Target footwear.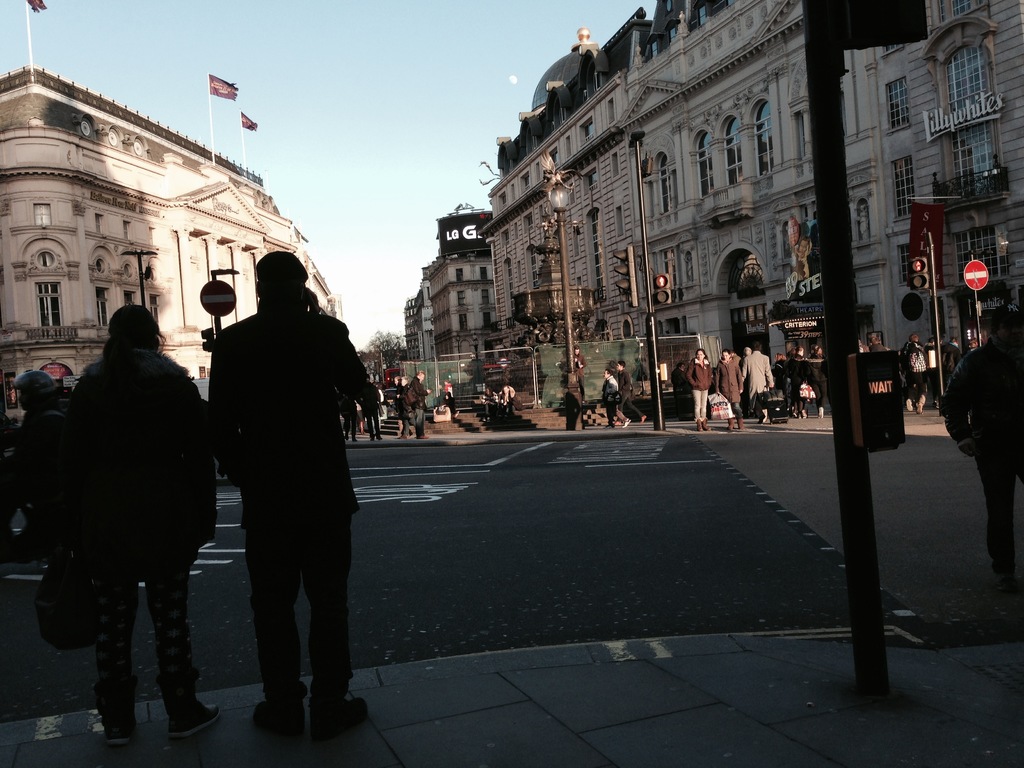
Target region: Rect(622, 417, 631, 428).
